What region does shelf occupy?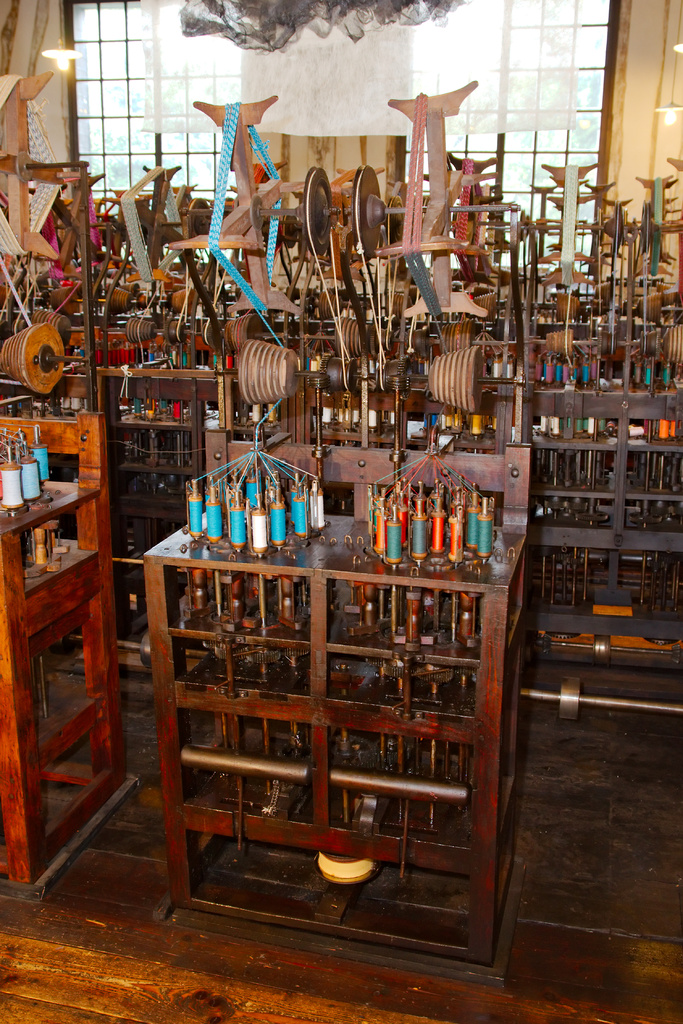
l=3, t=396, r=134, b=888.
